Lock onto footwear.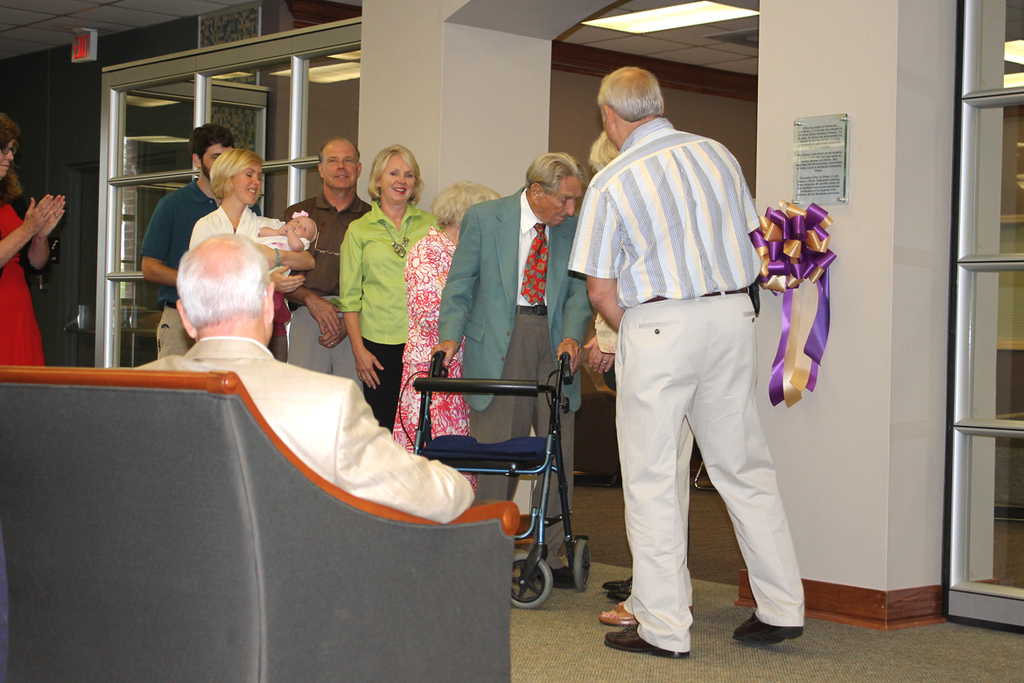
Locked: detection(604, 574, 637, 598).
